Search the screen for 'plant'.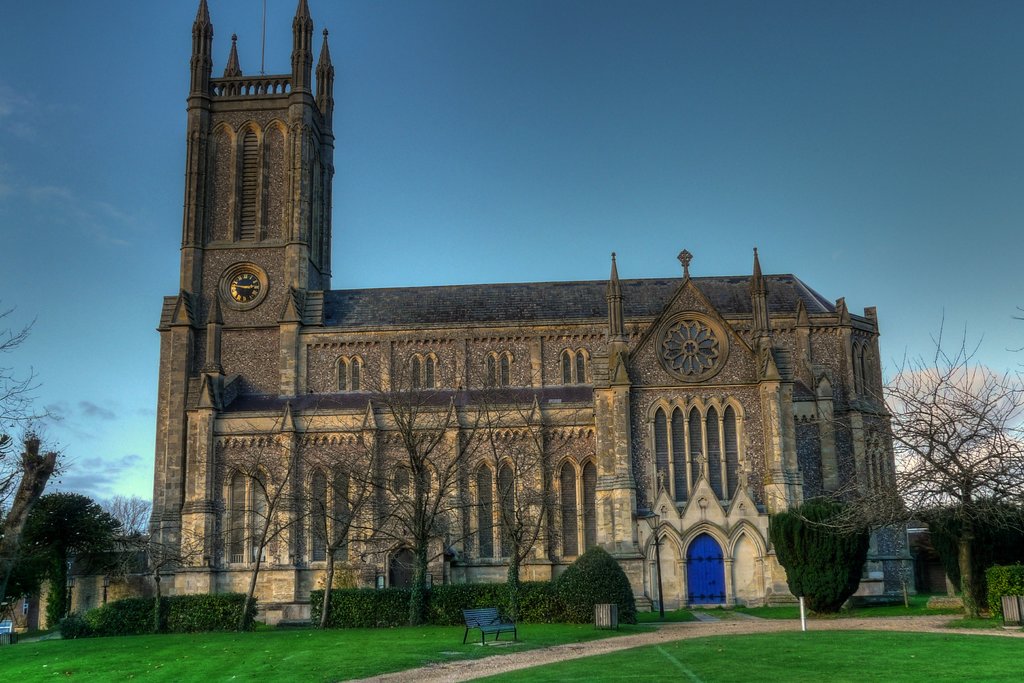
Found at box(983, 565, 1023, 620).
